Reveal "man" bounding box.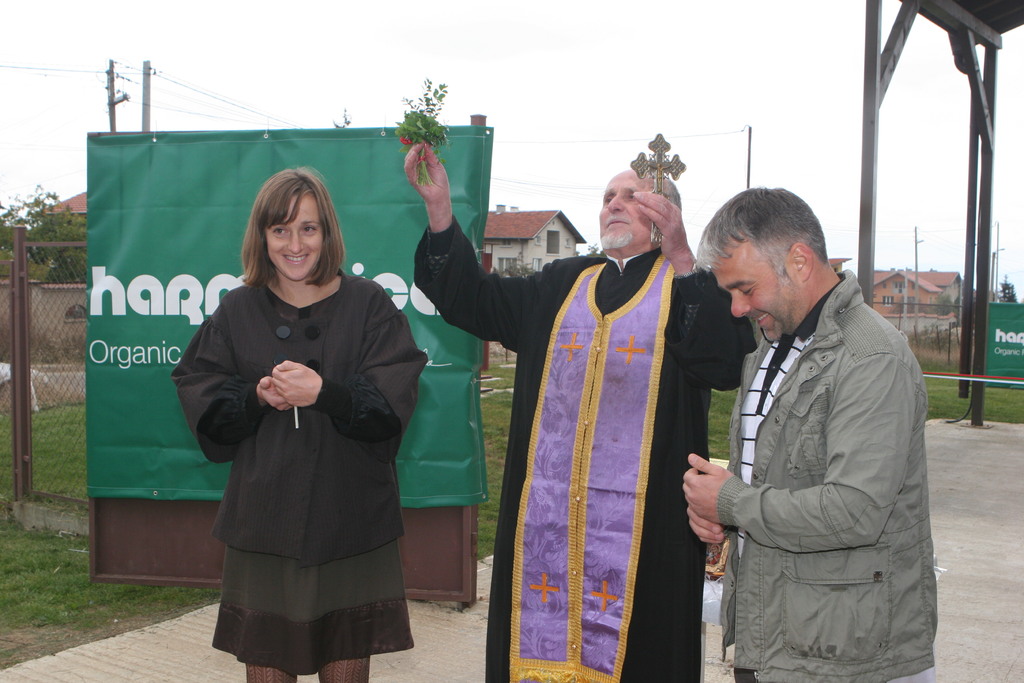
Revealed: <box>404,133,762,682</box>.
